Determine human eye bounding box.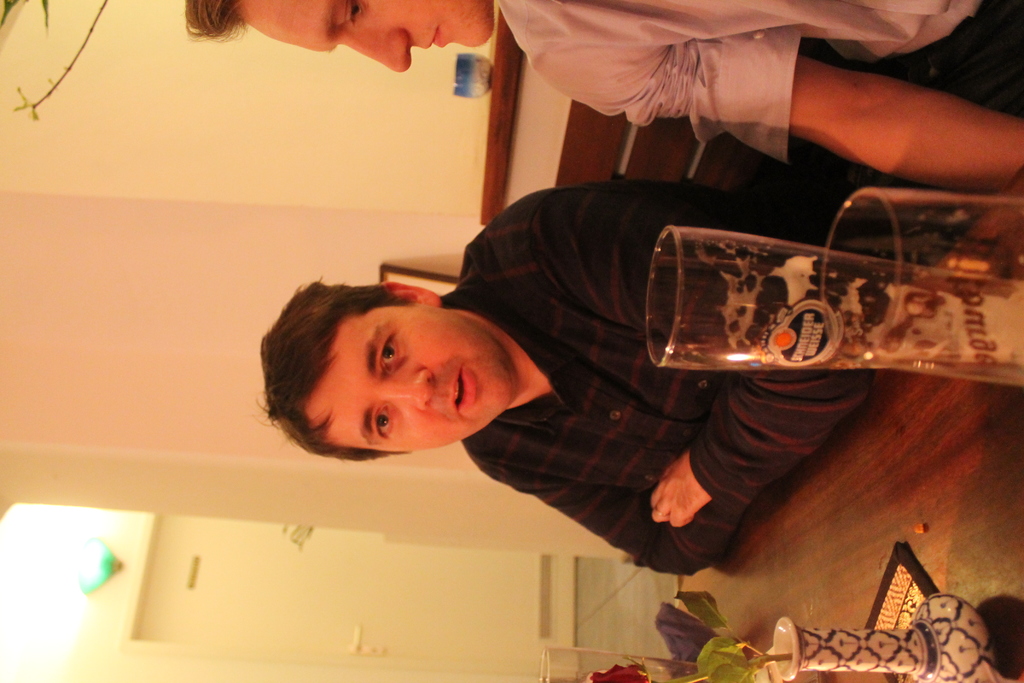
Determined: crop(371, 325, 400, 378).
